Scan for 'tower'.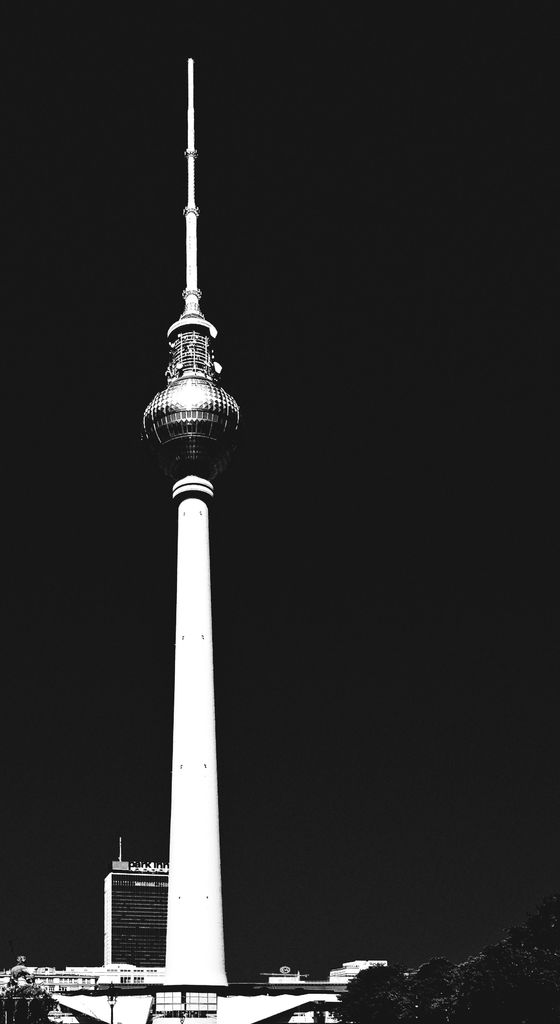
Scan result: {"left": 101, "top": 25, "right": 276, "bottom": 1023}.
